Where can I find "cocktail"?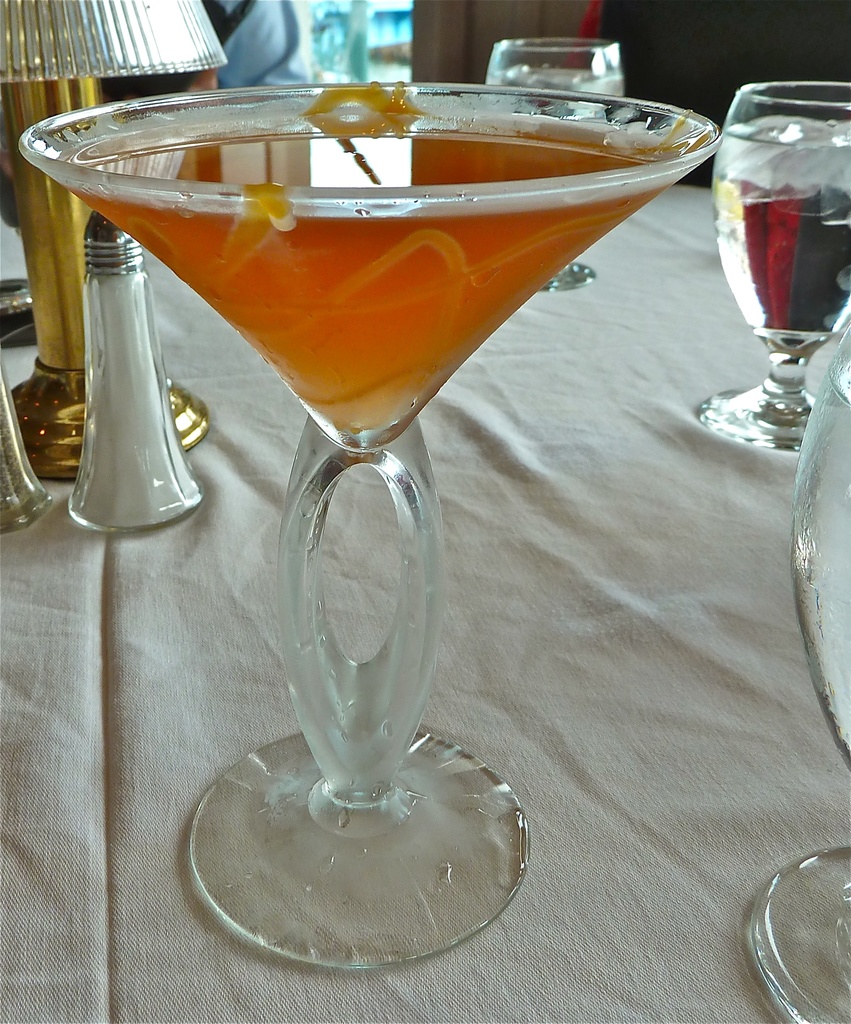
You can find it at rect(697, 84, 850, 450).
